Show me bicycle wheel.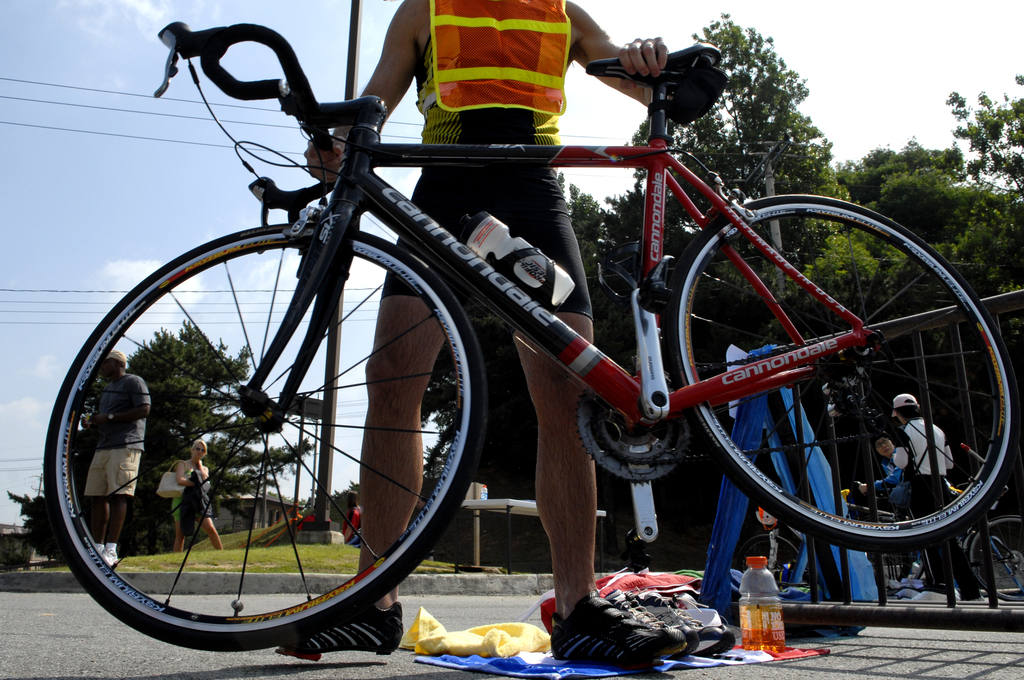
bicycle wheel is here: <box>733,535,806,599</box>.
